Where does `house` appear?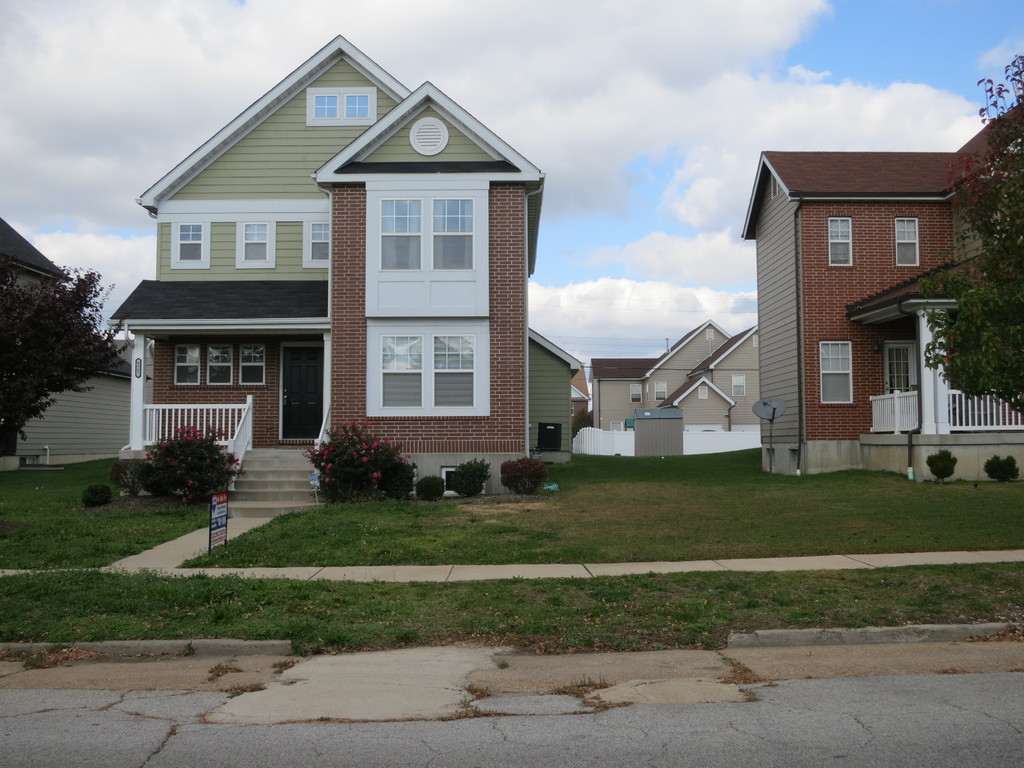
Appears at detection(665, 378, 741, 425).
